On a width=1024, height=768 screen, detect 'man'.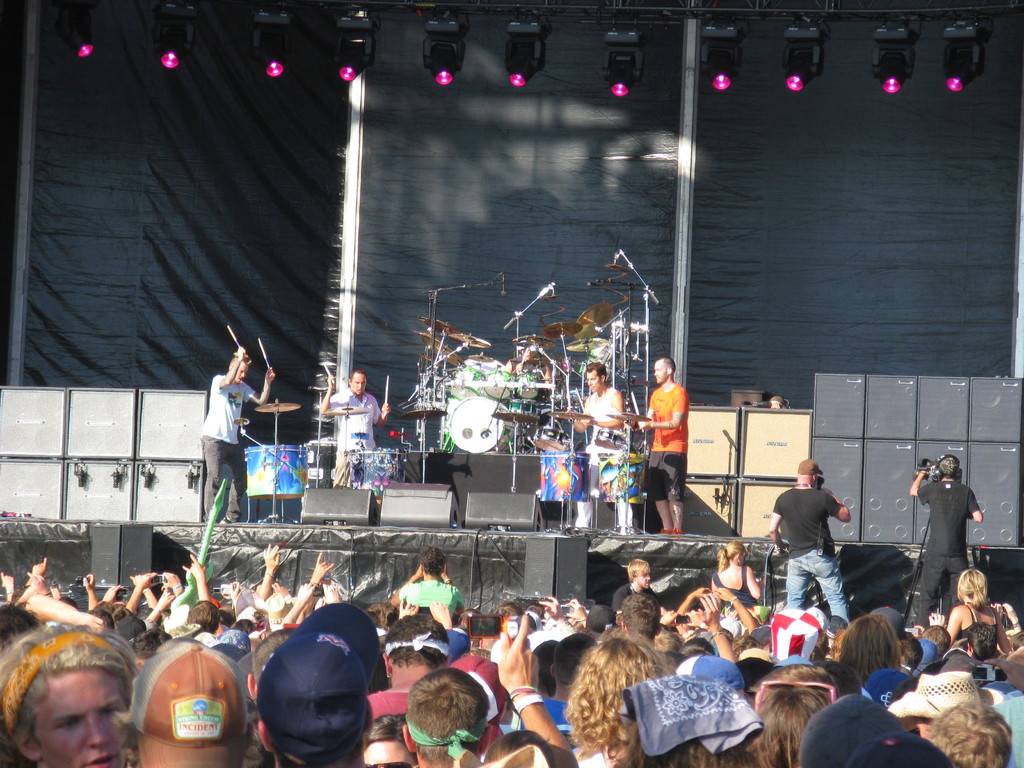
(770, 461, 852, 626).
